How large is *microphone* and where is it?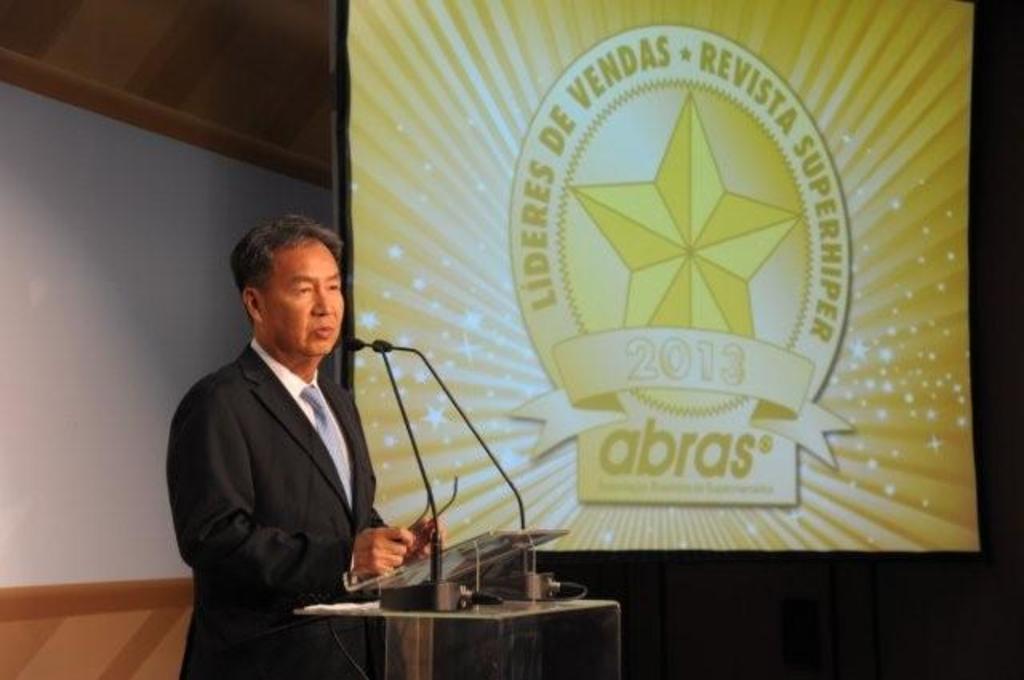
Bounding box: BBox(374, 336, 392, 350).
